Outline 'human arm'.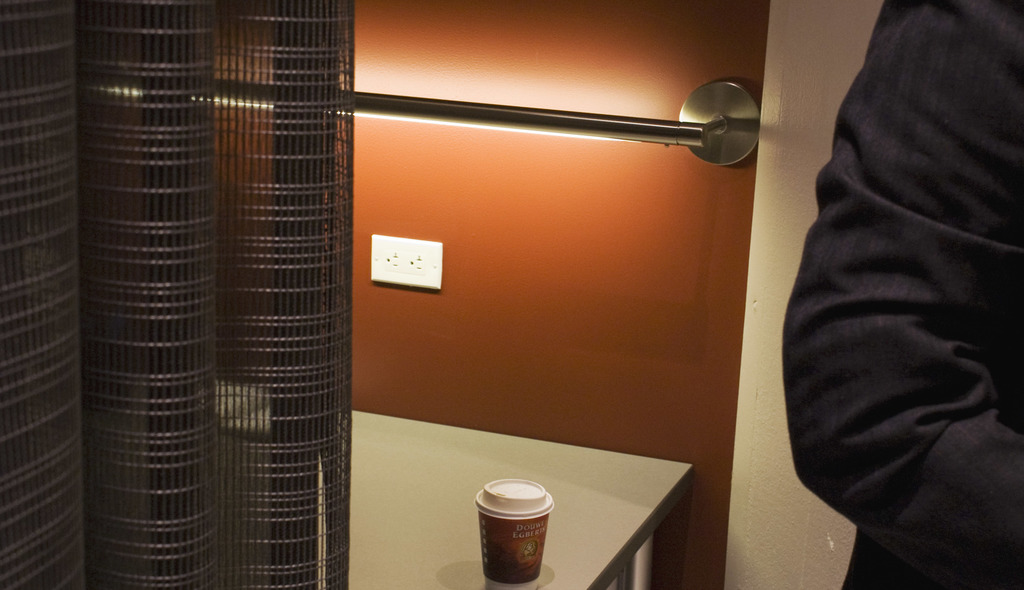
Outline: {"left": 783, "top": 0, "right": 1023, "bottom": 589}.
